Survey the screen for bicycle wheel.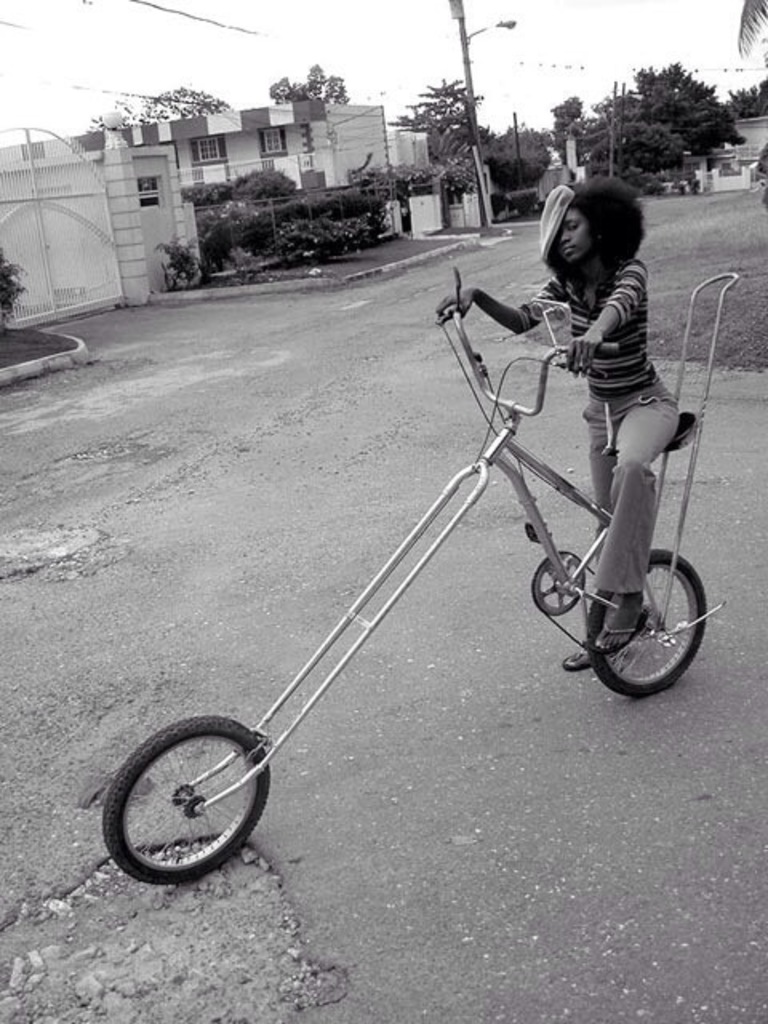
Survey found: detection(586, 542, 712, 698).
